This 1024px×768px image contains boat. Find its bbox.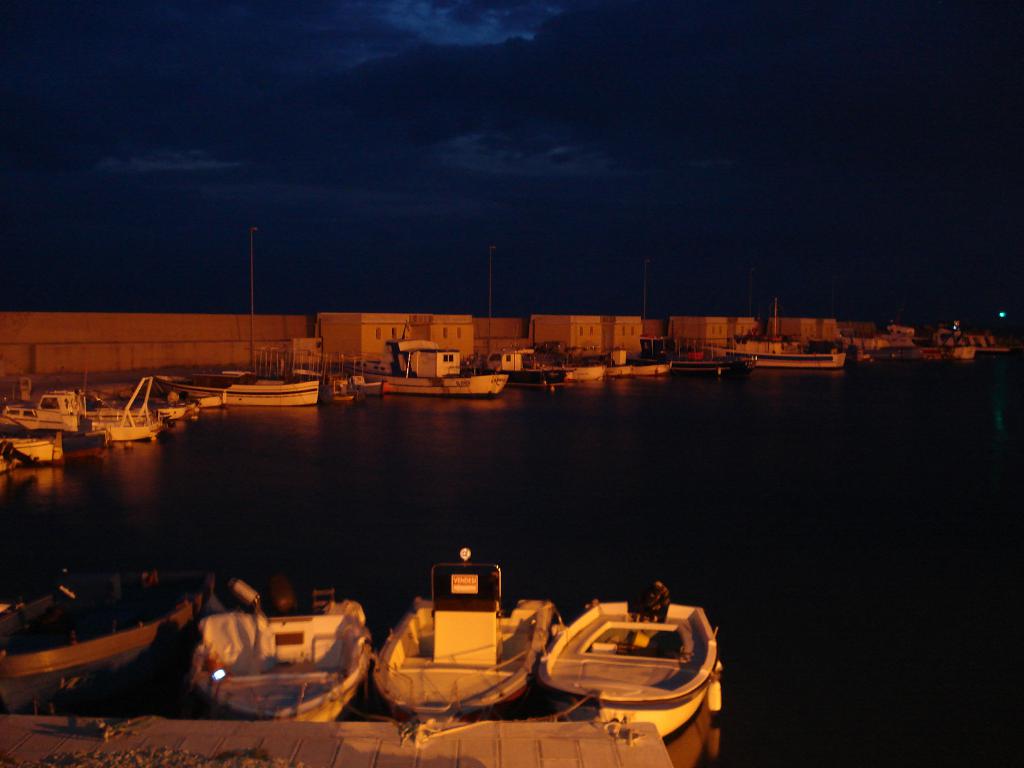
detection(490, 344, 610, 388).
